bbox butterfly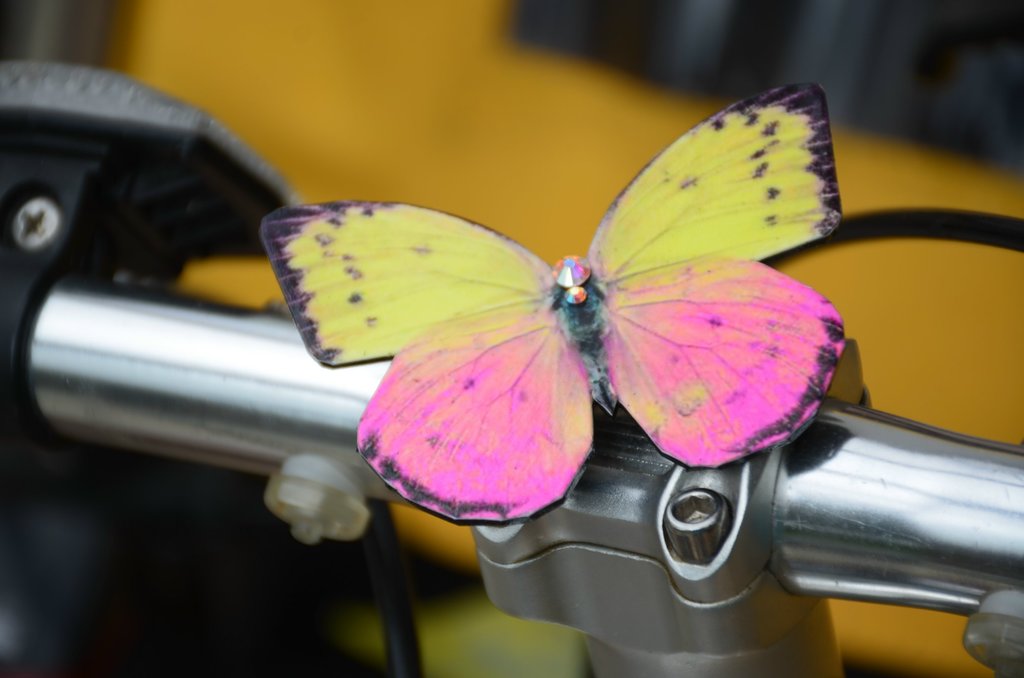
region(252, 85, 861, 517)
